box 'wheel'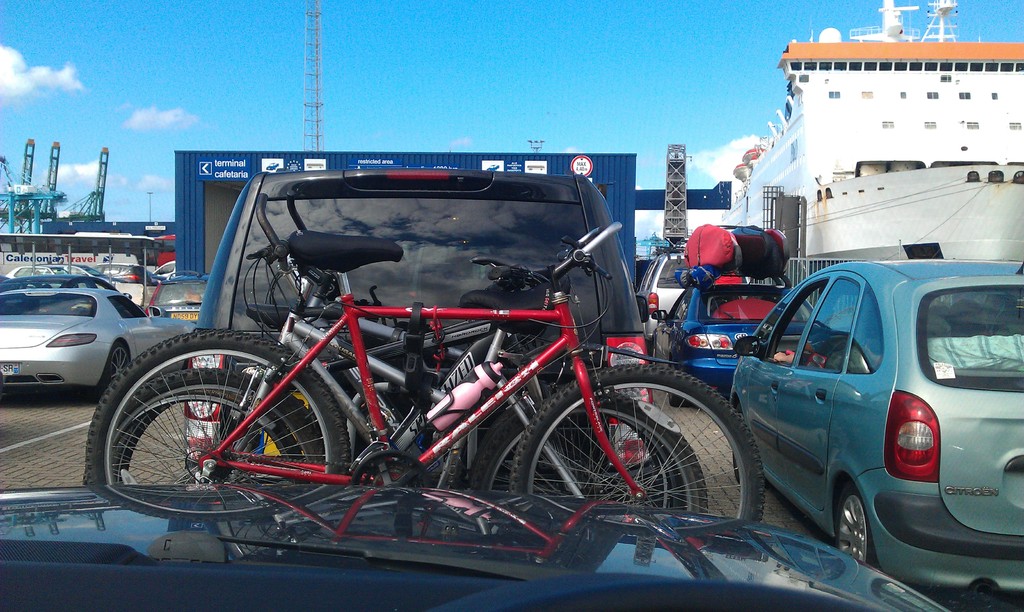
x1=100, y1=339, x2=130, y2=389
